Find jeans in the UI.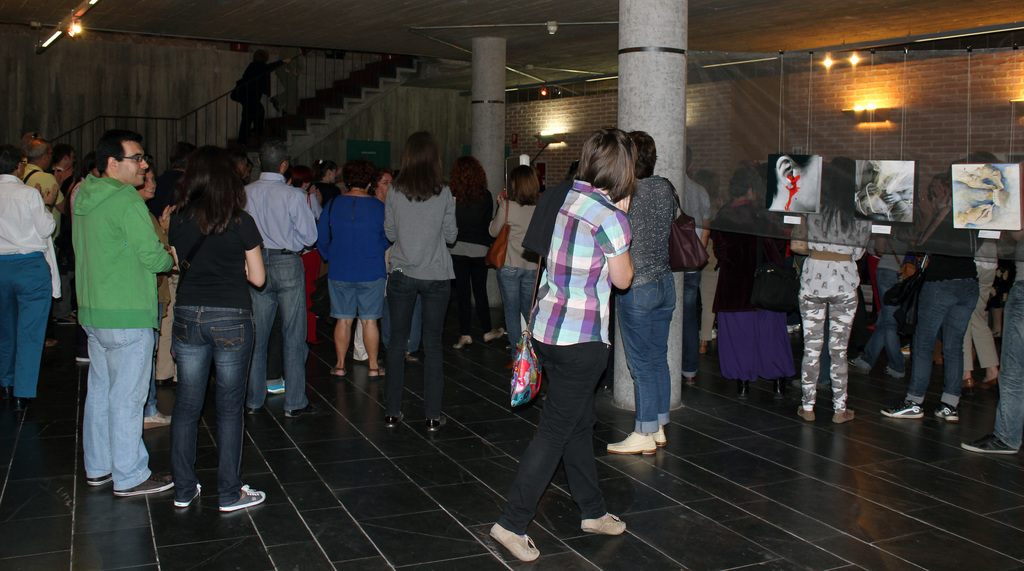
UI element at bbox(499, 267, 541, 348).
